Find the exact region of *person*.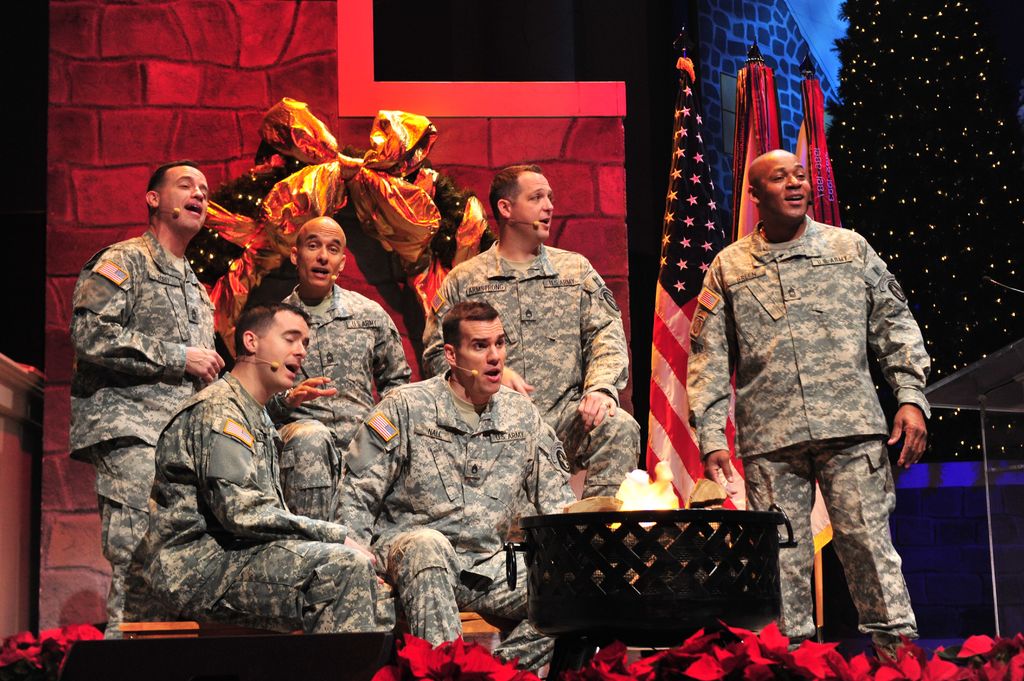
Exact region: l=693, t=129, r=931, b=662.
